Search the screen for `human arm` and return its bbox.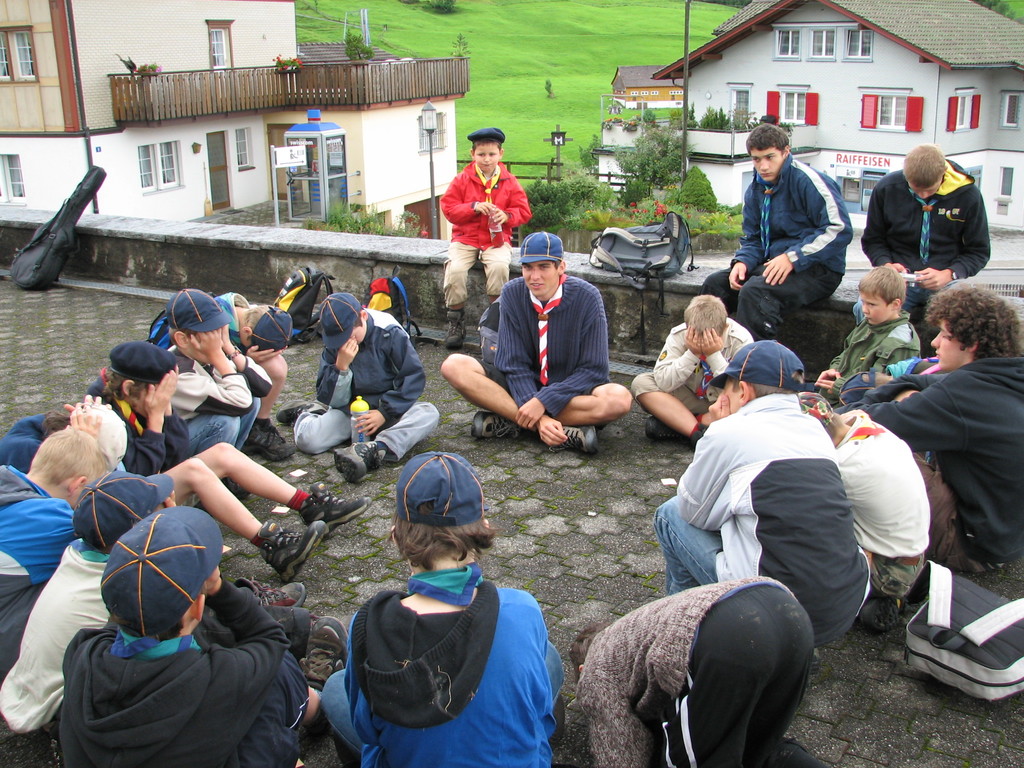
Found: BBox(829, 380, 970, 453).
